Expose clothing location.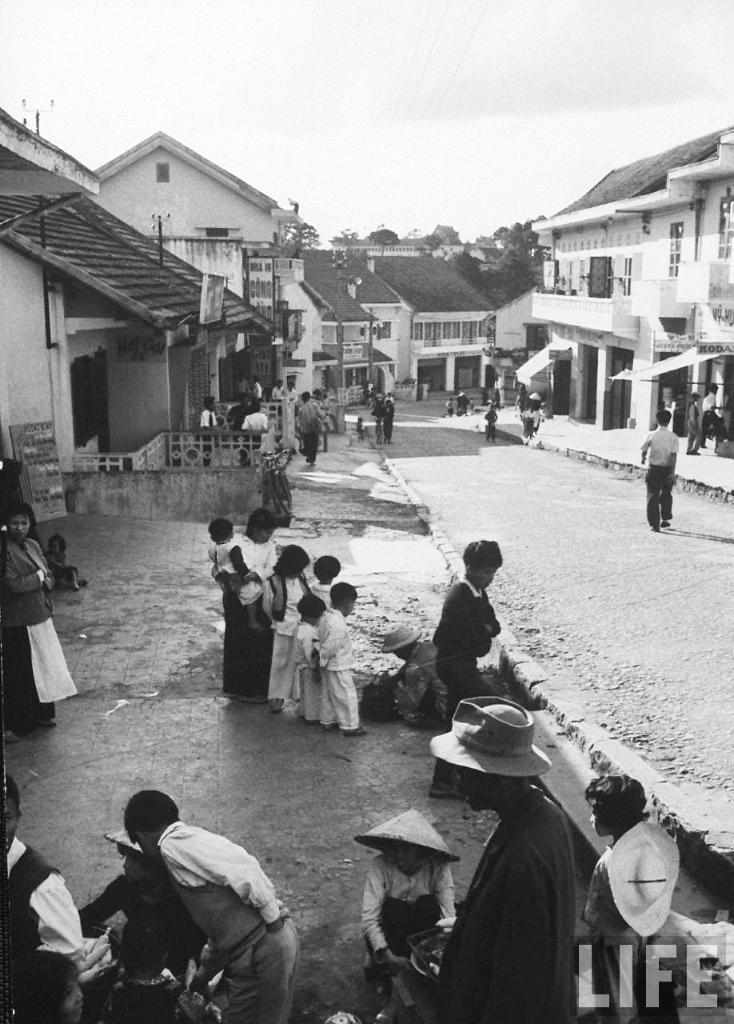
Exposed at <box>594,829,675,1010</box>.
